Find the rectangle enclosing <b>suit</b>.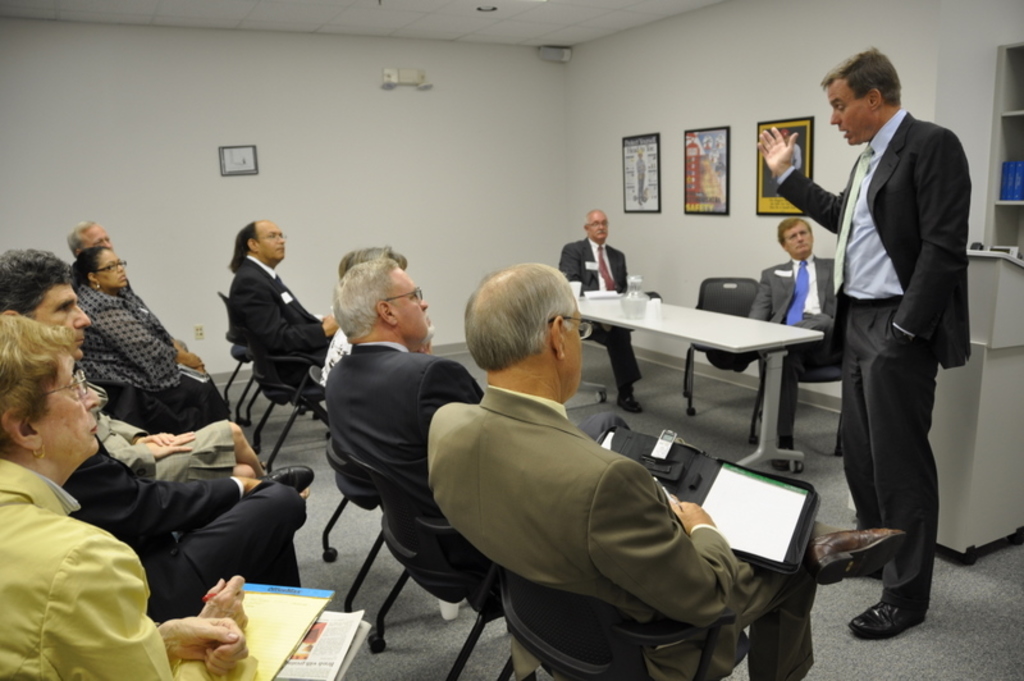
[559,239,631,387].
